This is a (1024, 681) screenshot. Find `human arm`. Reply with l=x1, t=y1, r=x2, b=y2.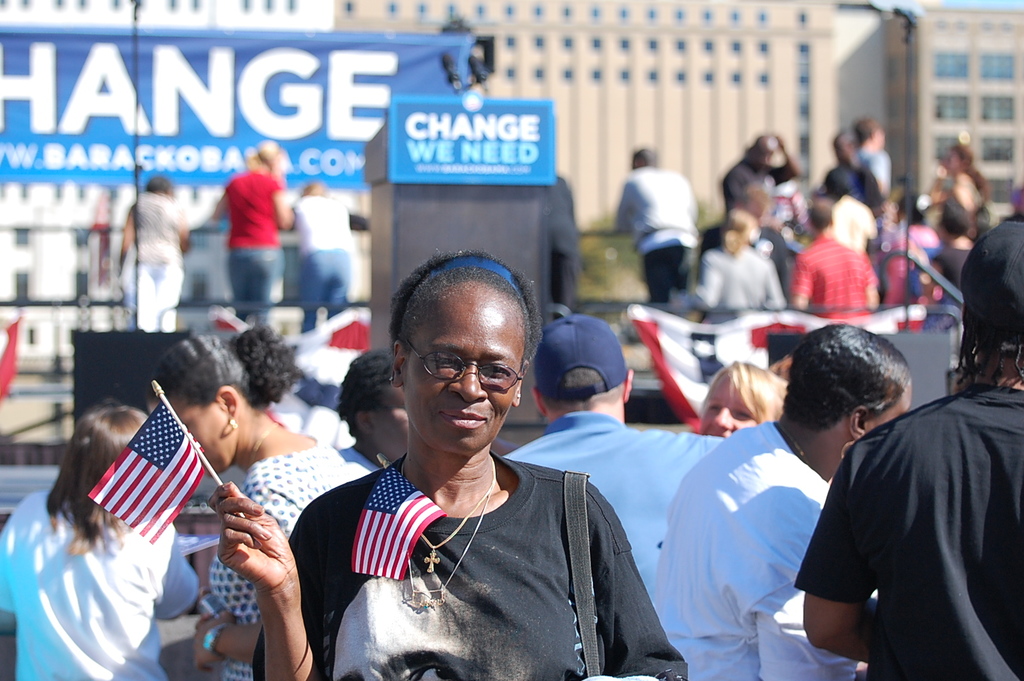
l=791, t=443, r=884, b=670.
